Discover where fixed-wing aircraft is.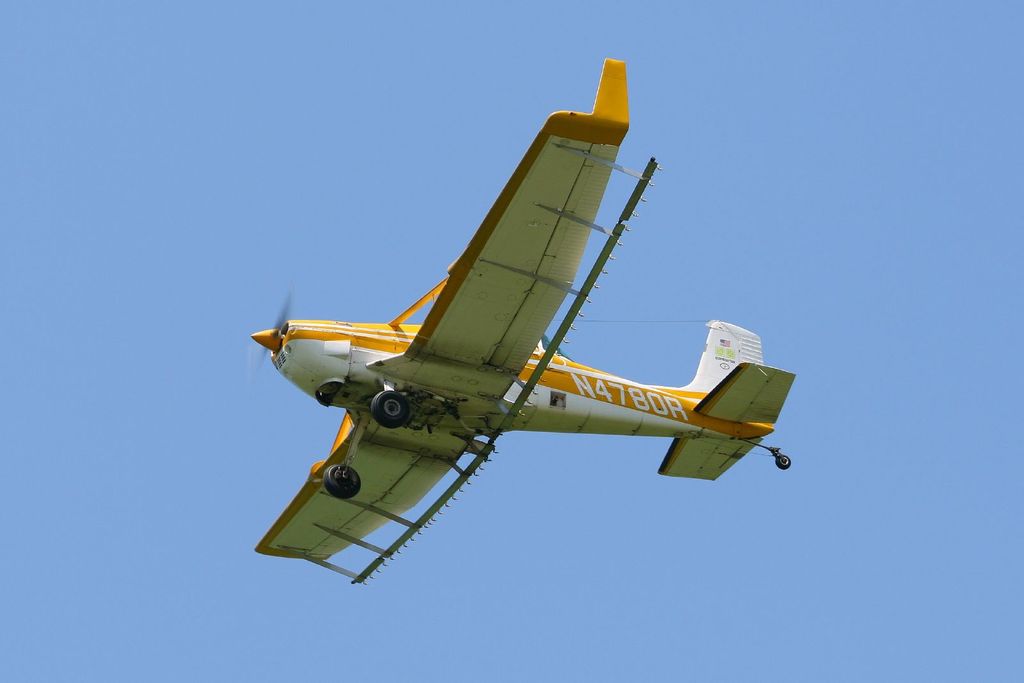
Discovered at 252, 55, 802, 583.
